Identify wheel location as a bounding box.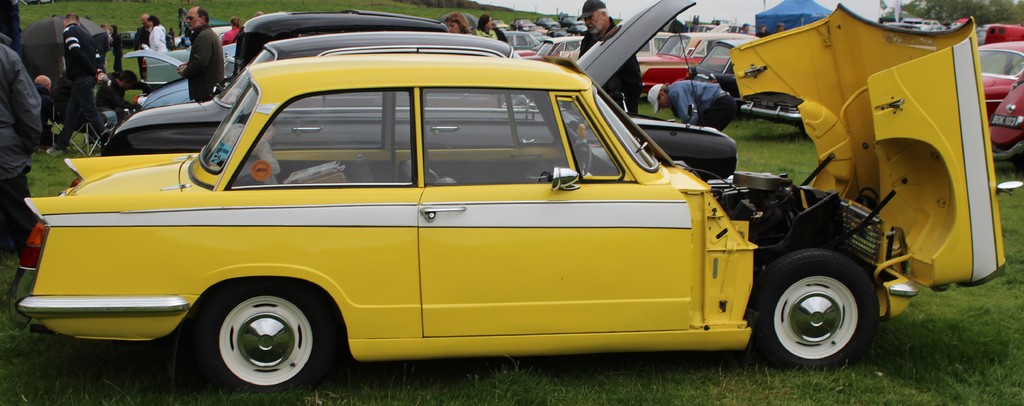
bbox=(197, 286, 333, 393).
